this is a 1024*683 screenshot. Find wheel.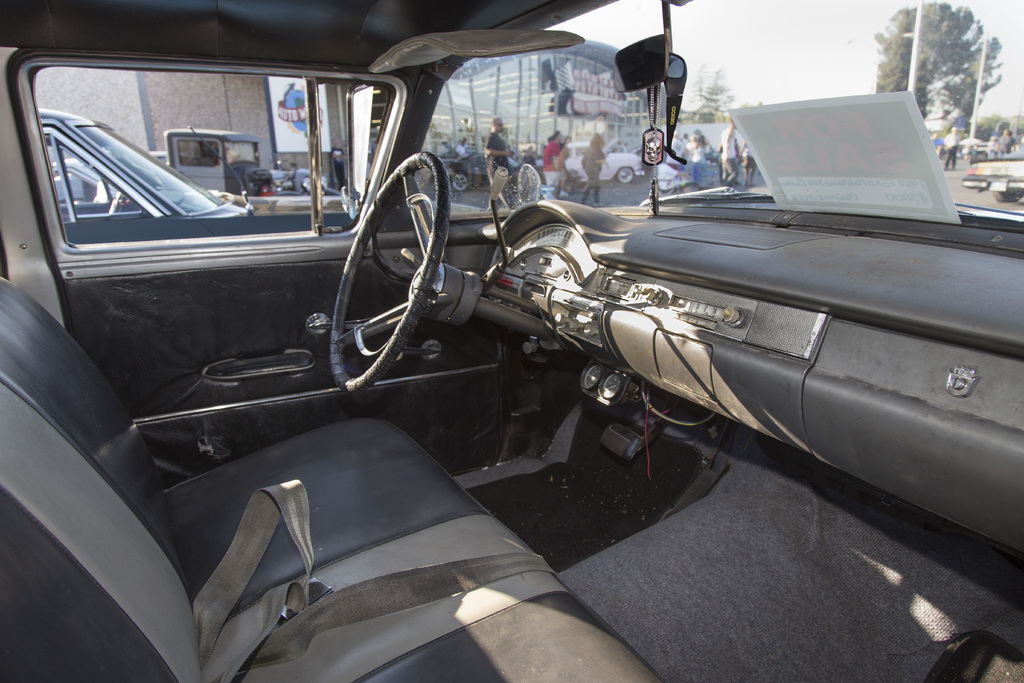
Bounding box: {"x1": 617, "y1": 168, "x2": 630, "y2": 184}.
